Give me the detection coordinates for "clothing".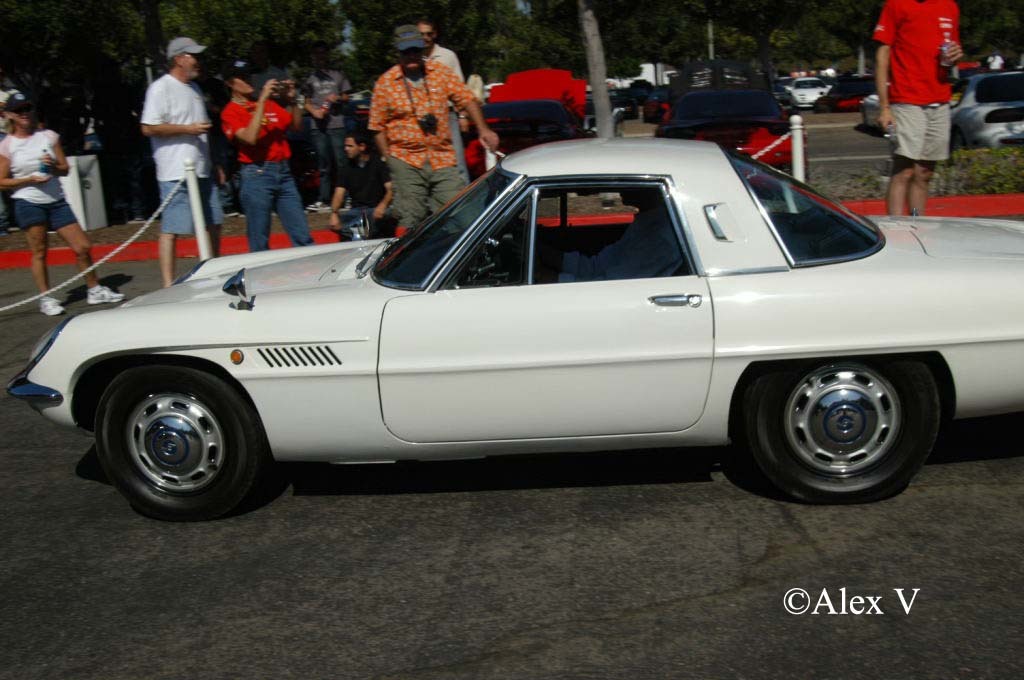
region(0, 127, 82, 239).
